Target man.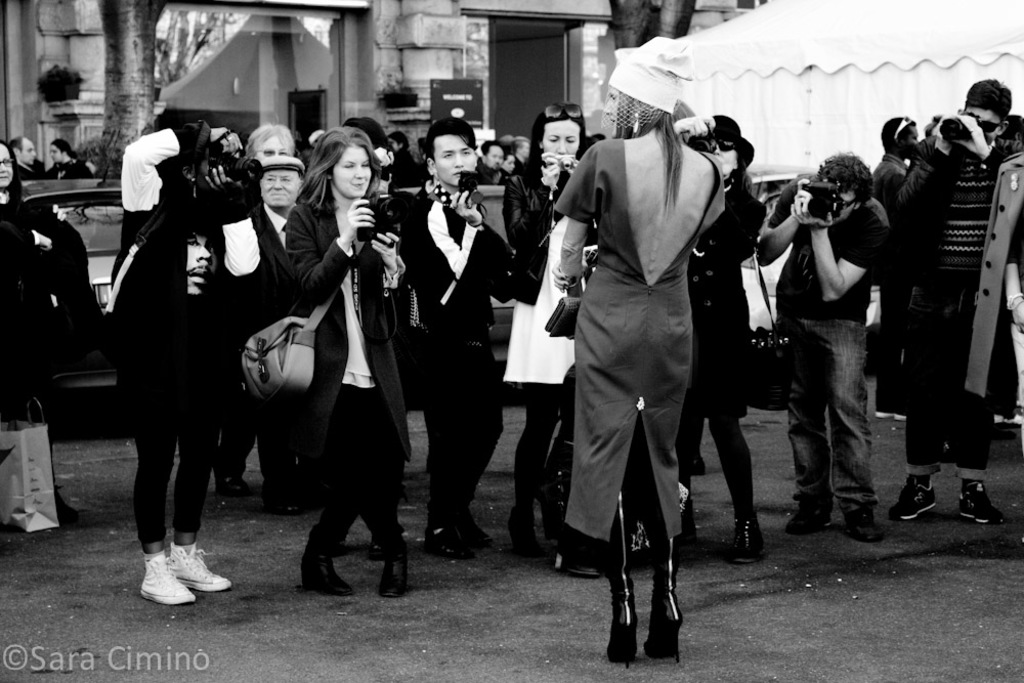
Target region: 254 158 308 512.
